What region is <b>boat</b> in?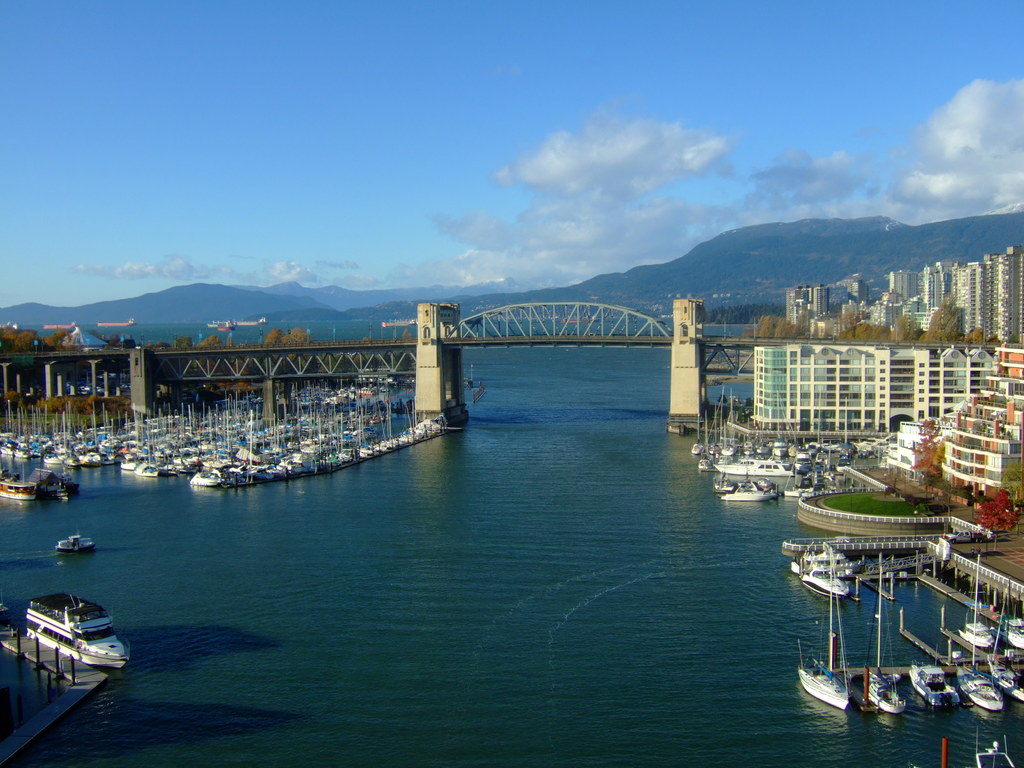
<region>768, 525, 865, 581</region>.
